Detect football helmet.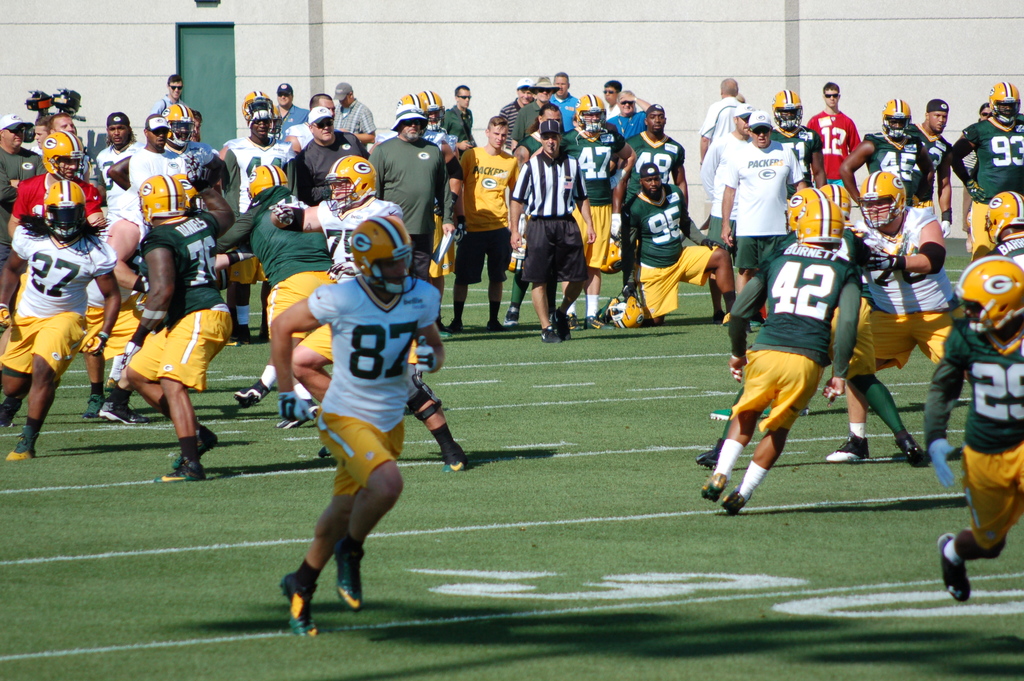
Detected at (420, 86, 445, 133).
